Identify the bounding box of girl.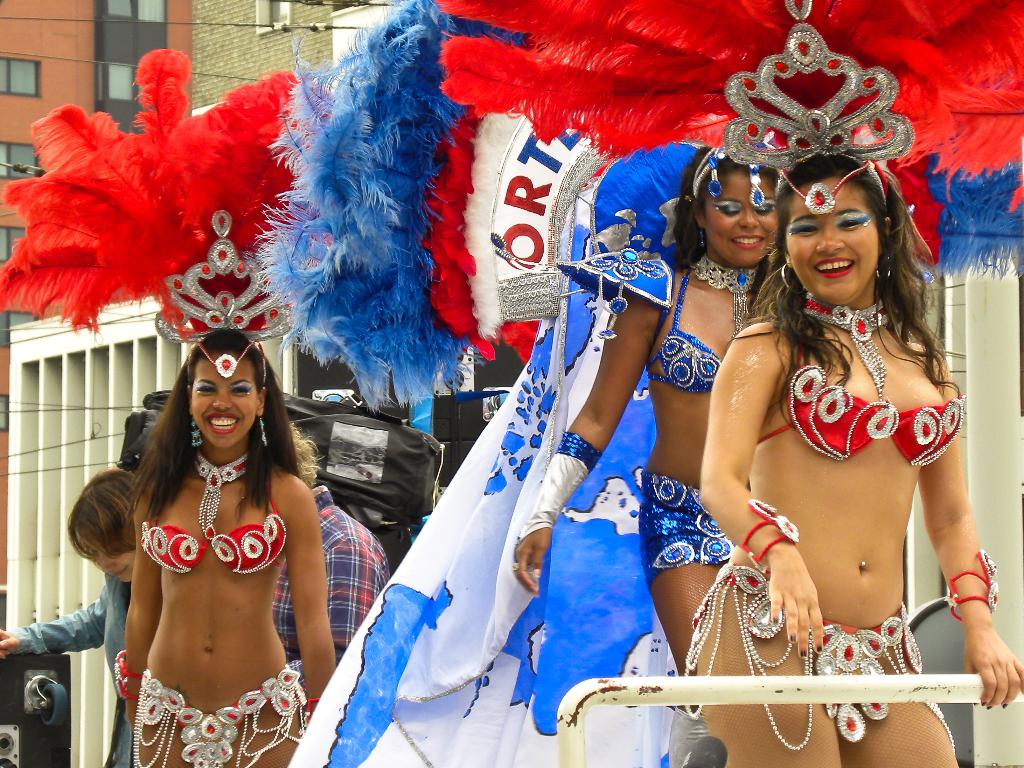
<bbox>122, 326, 335, 767</bbox>.
